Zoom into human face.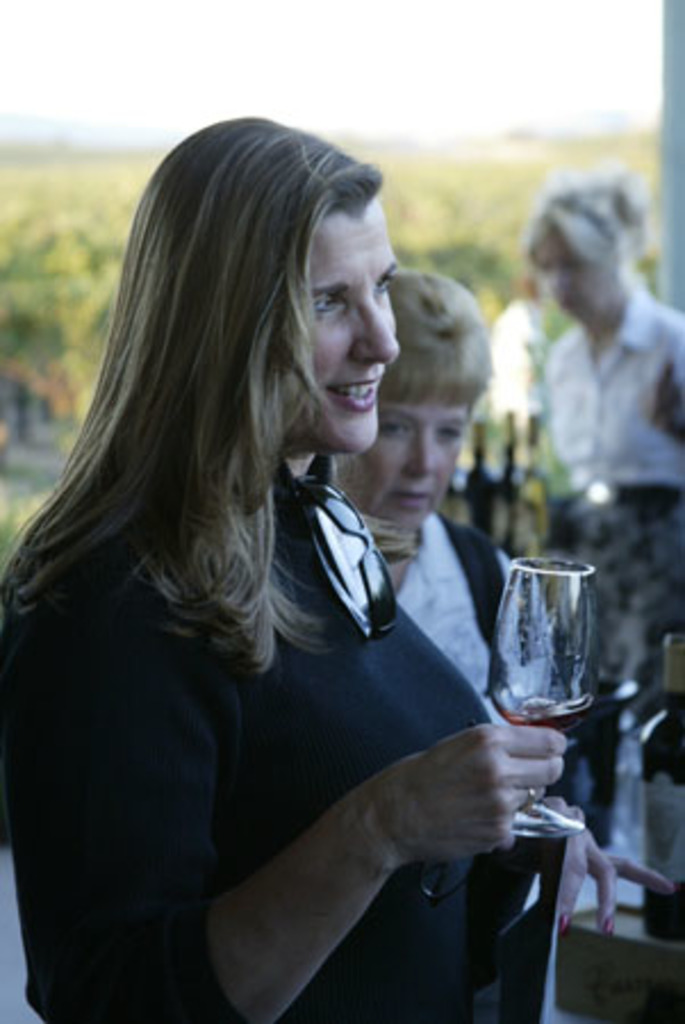
Zoom target: [left=357, top=410, right=467, bottom=530].
